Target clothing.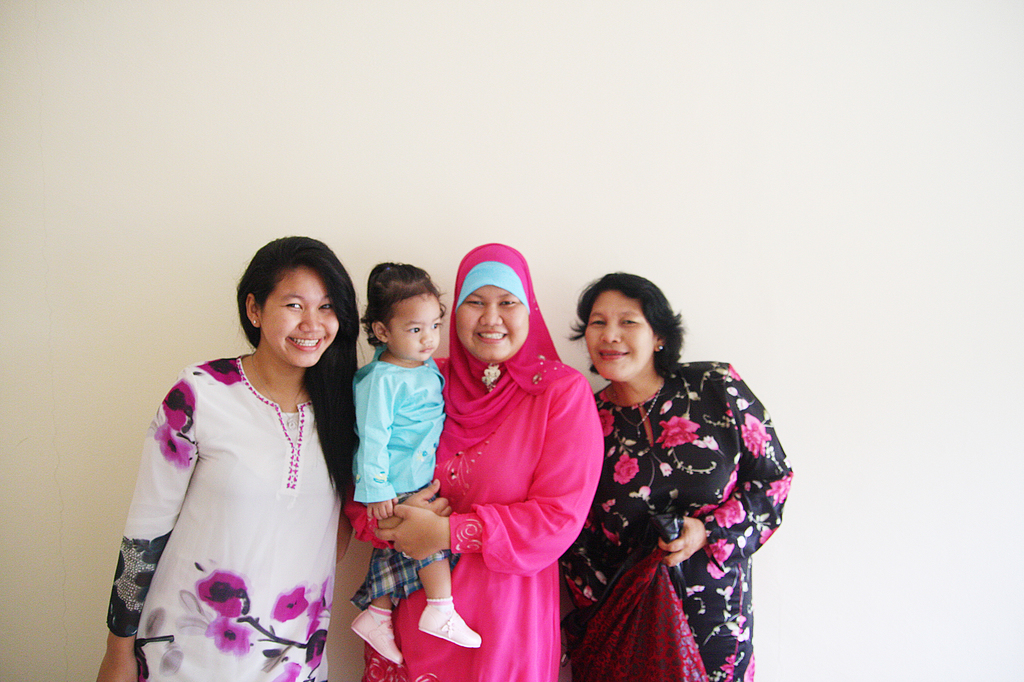
Target region: <box>558,356,799,679</box>.
